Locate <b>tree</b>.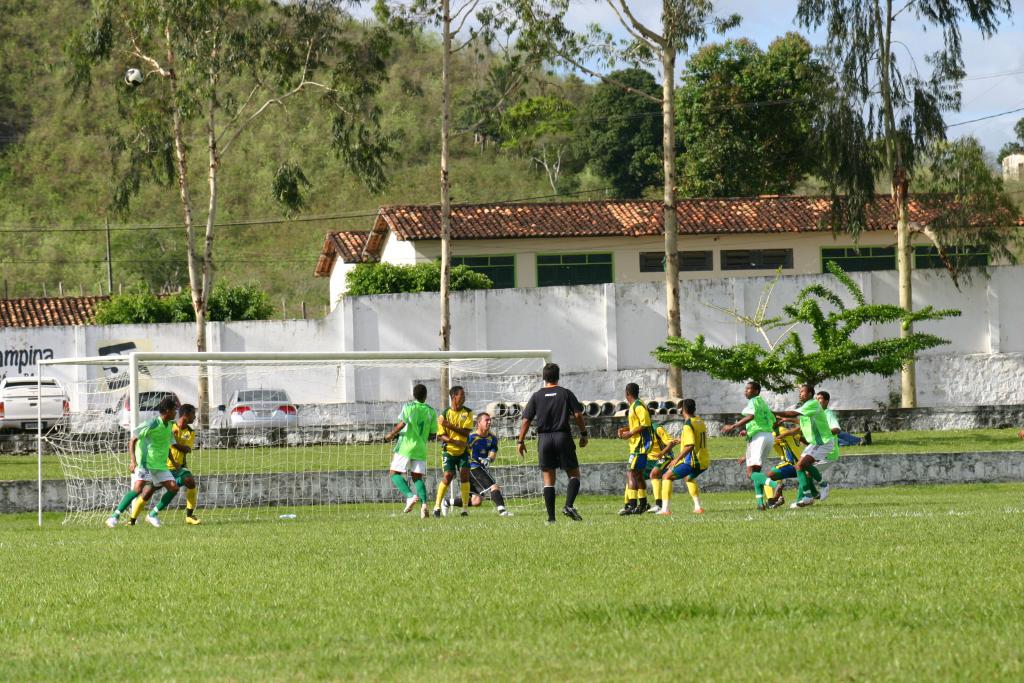
Bounding box: BBox(791, 0, 1012, 408).
